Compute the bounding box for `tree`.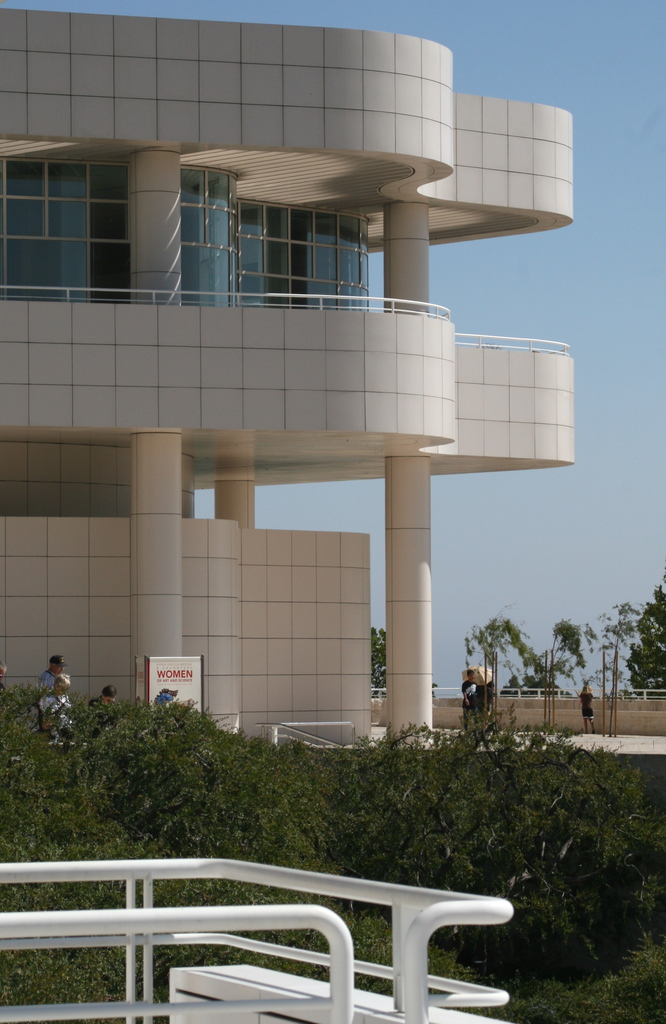
369, 628, 390, 700.
